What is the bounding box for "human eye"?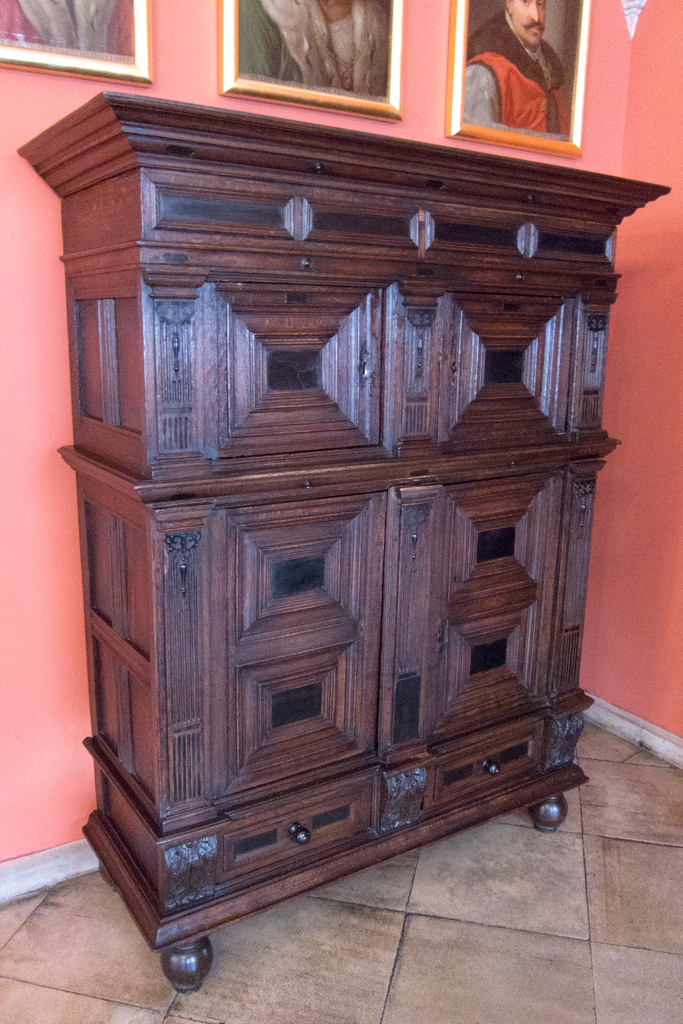
[534, 0, 548, 7].
